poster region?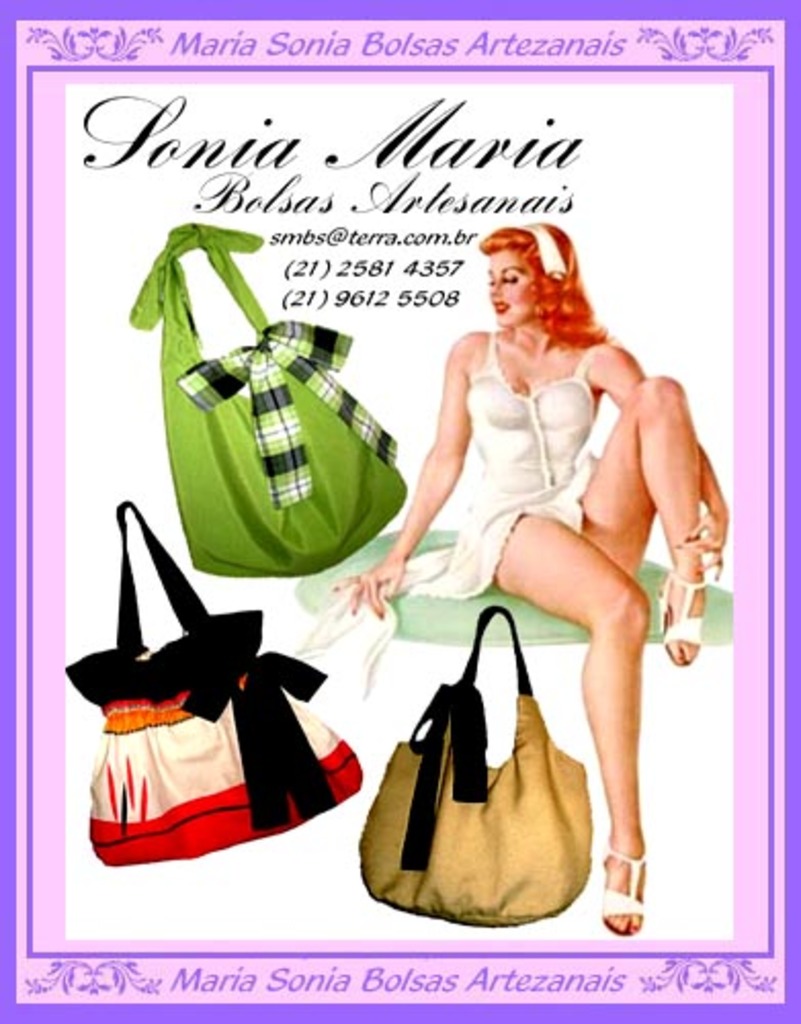
l=0, t=0, r=799, b=1022
